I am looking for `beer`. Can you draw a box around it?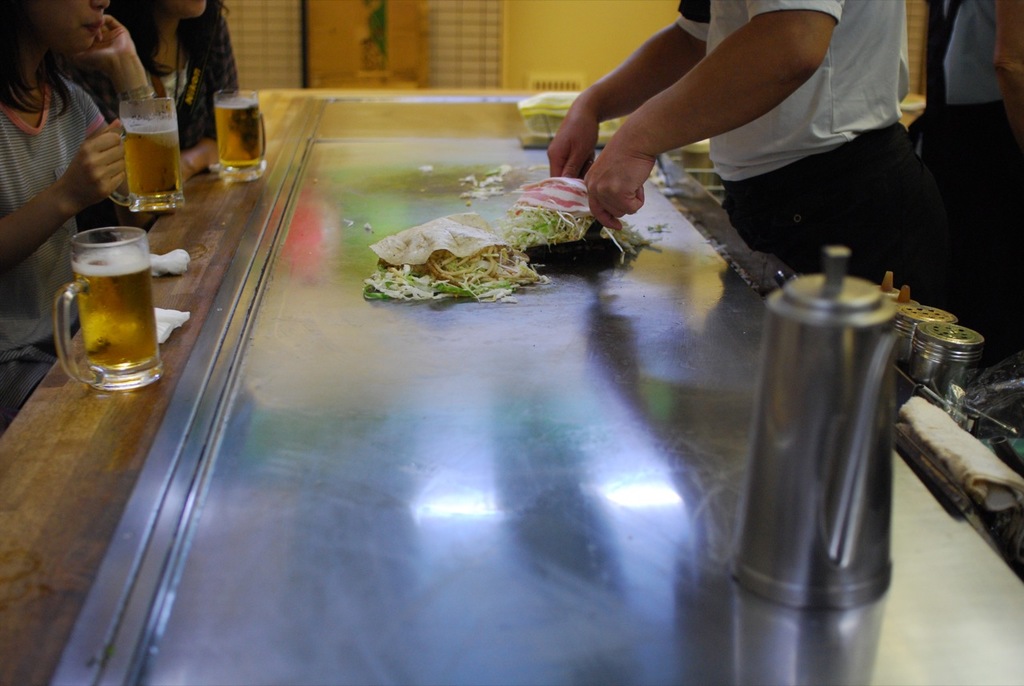
Sure, the bounding box is bbox=(119, 116, 184, 208).
